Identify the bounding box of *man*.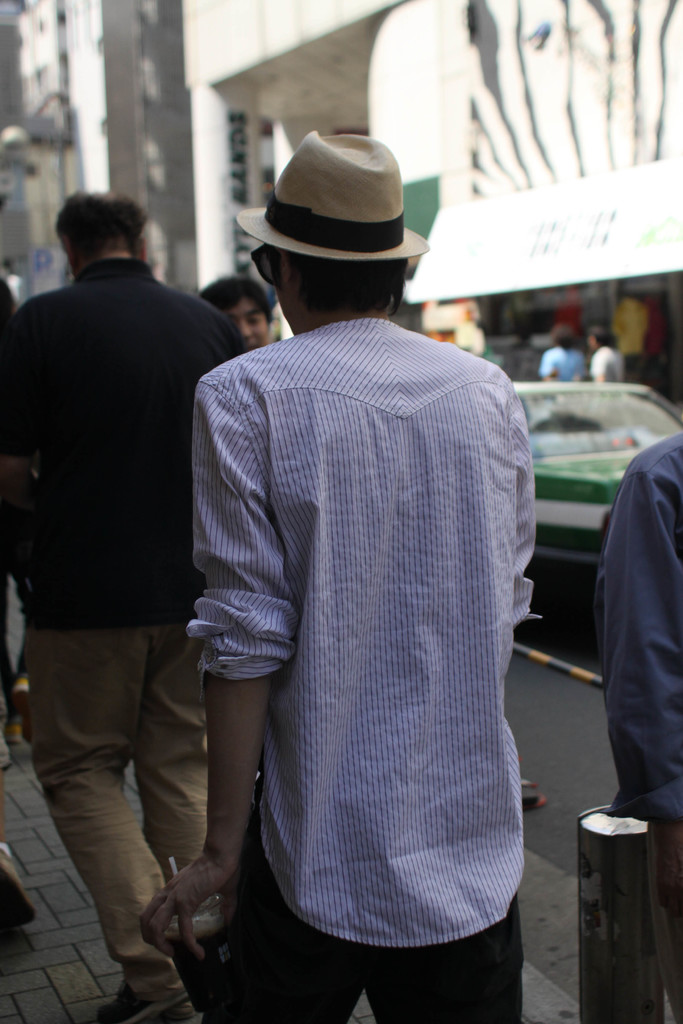
(0,187,249,1023).
